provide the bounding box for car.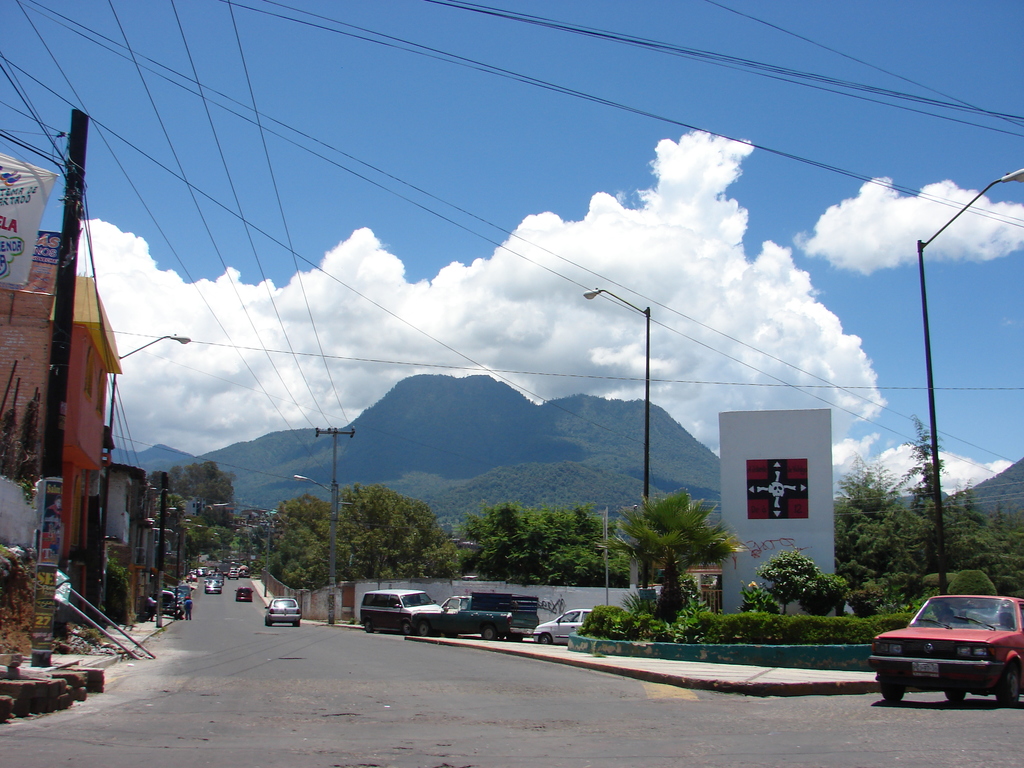
<box>266,603,303,624</box>.
